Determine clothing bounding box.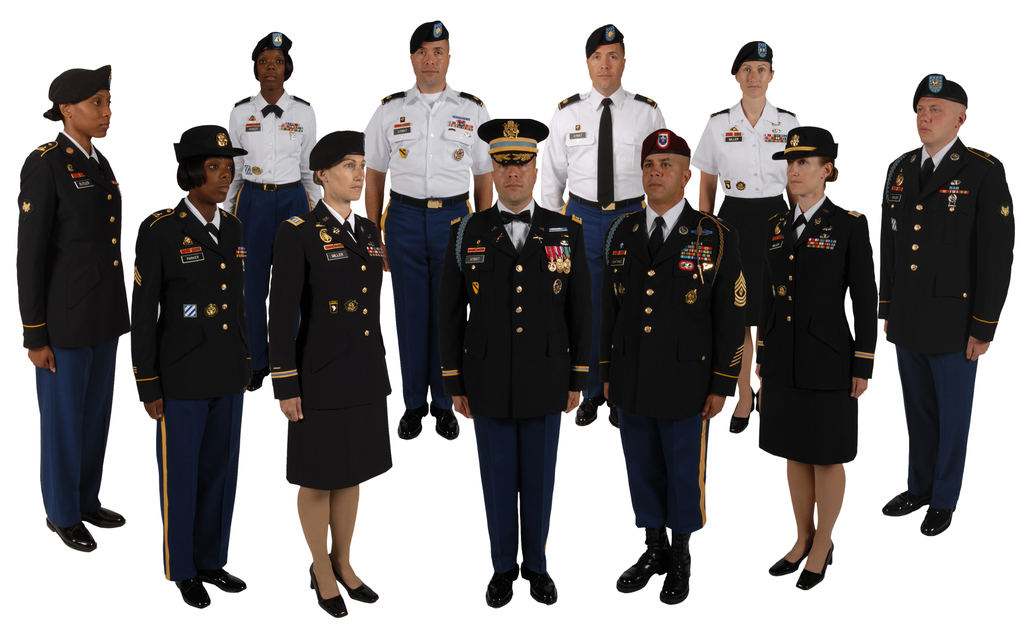
Determined: l=227, t=86, r=319, b=371.
